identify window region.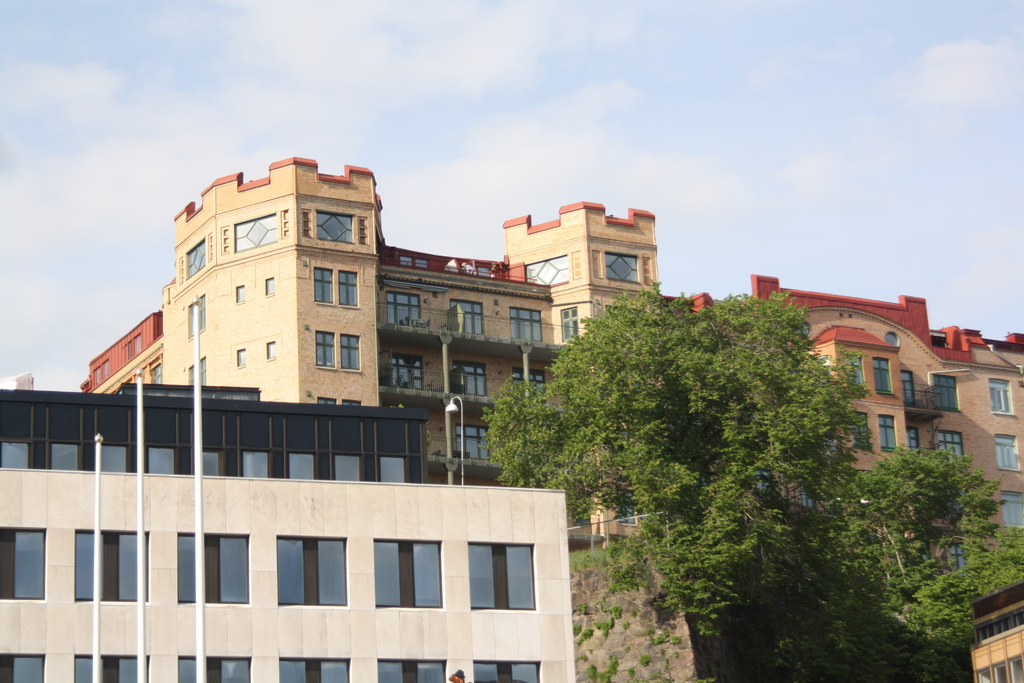
Region: [left=847, top=413, right=871, bottom=445].
